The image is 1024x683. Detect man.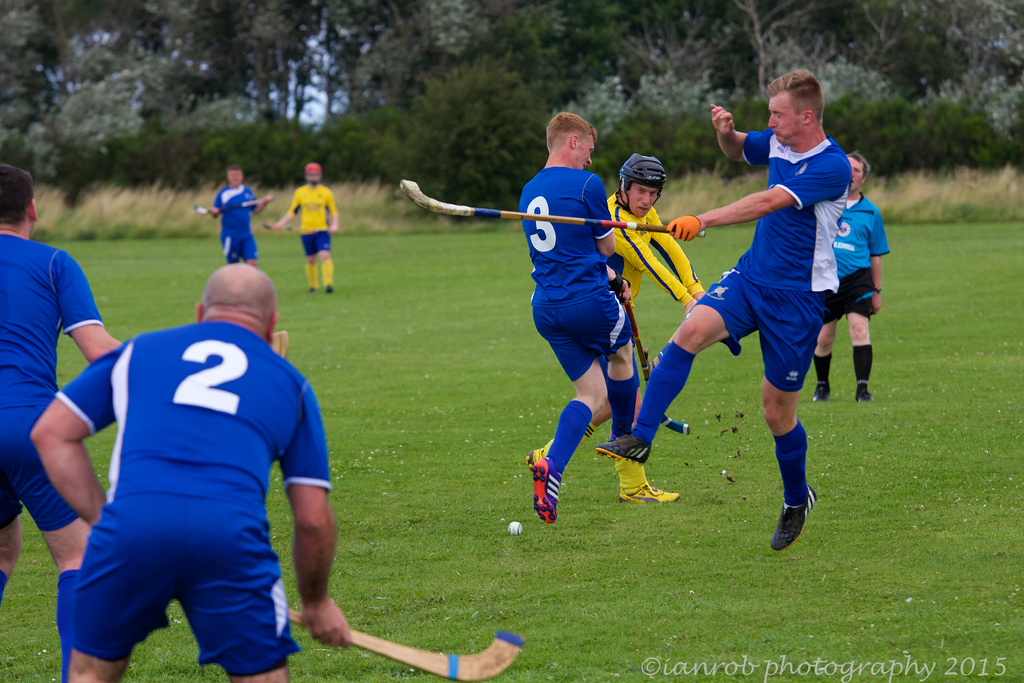
Detection: [208,167,267,273].
